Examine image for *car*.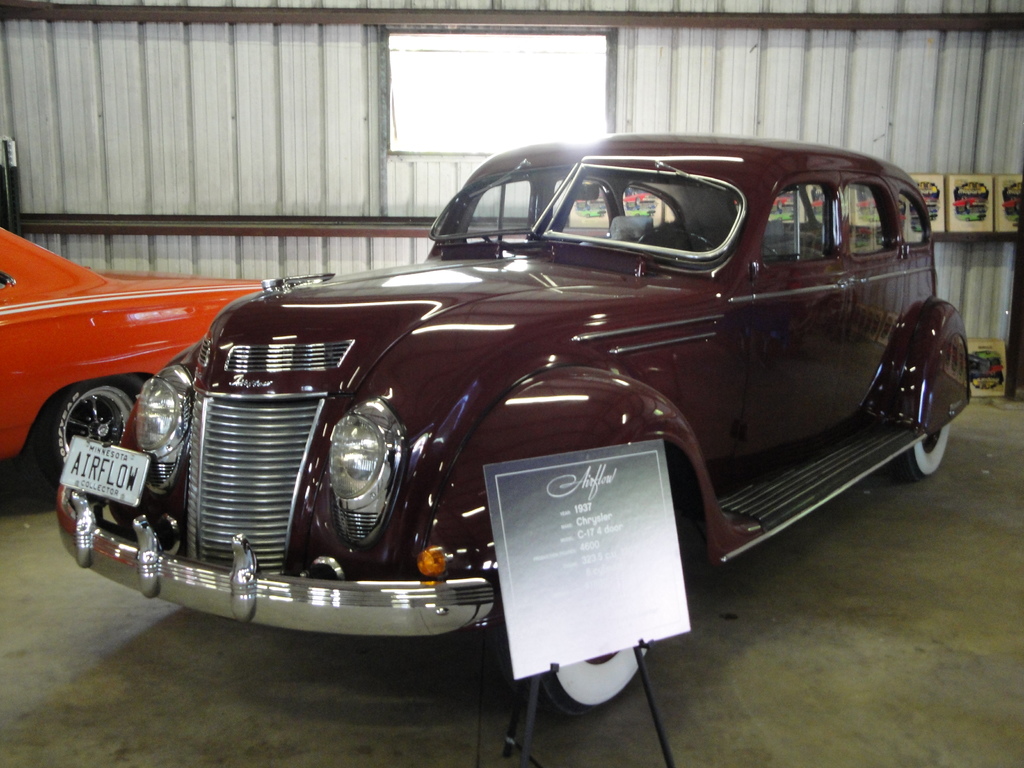
Examination result: [975, 352, 1003, 362].
